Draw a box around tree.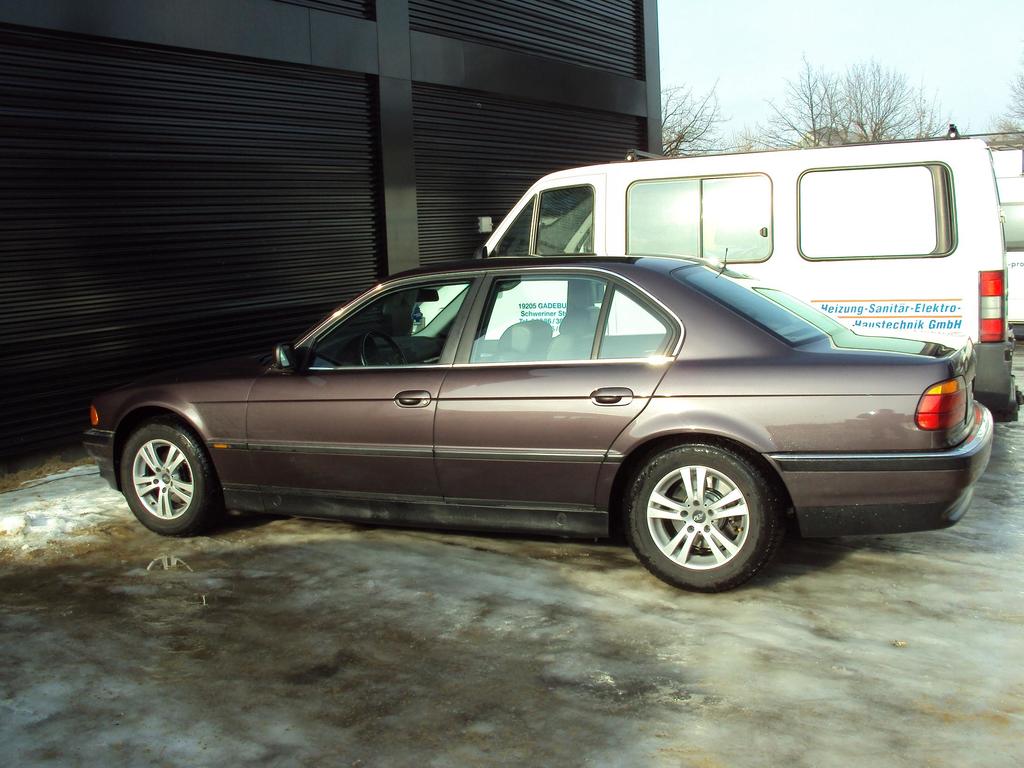
756, 56, 852, 148.
